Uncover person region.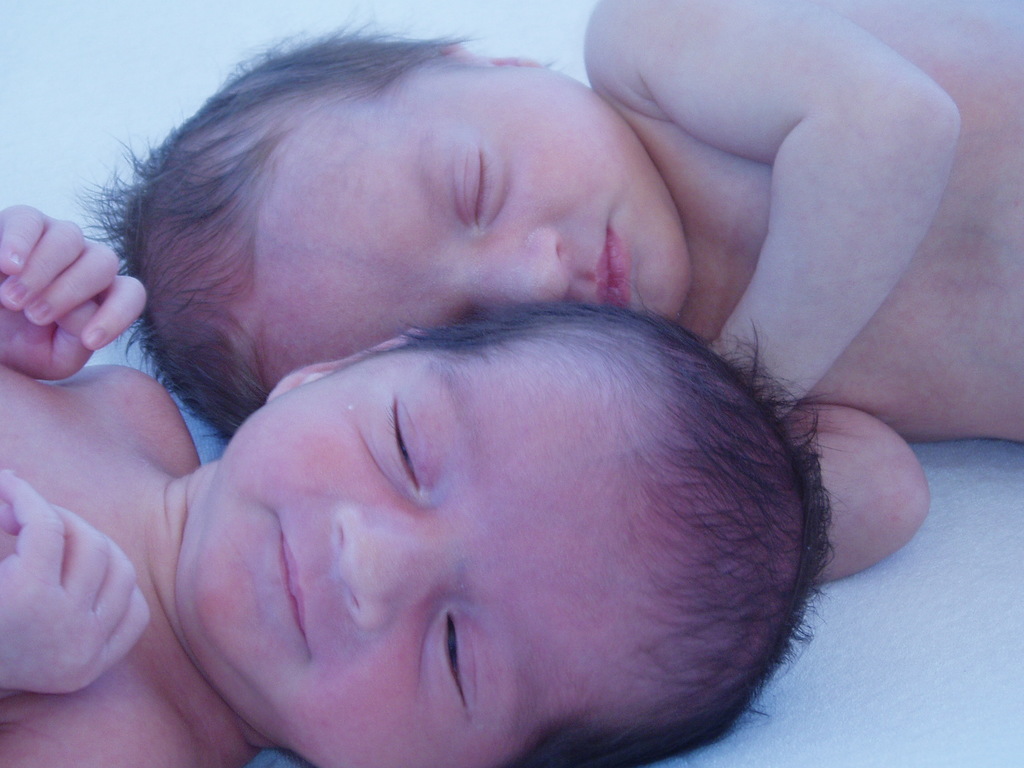
Uncovered: 80,0,1023,589.
